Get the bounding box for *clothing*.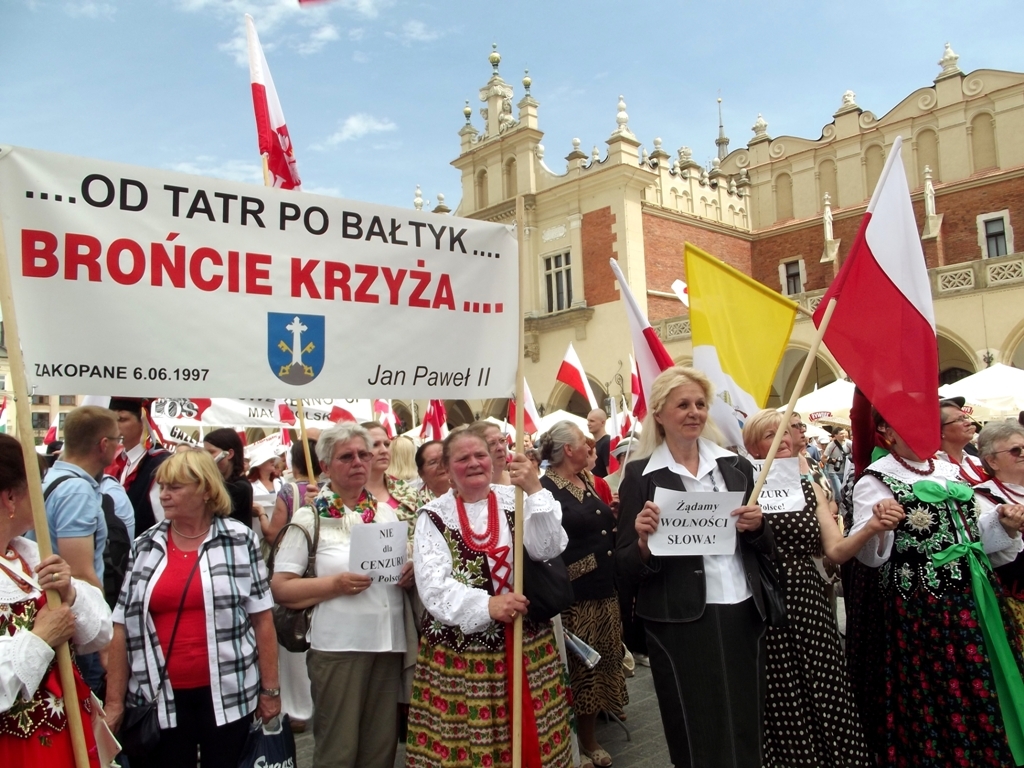
Rect(113, 489, 258, 755).
